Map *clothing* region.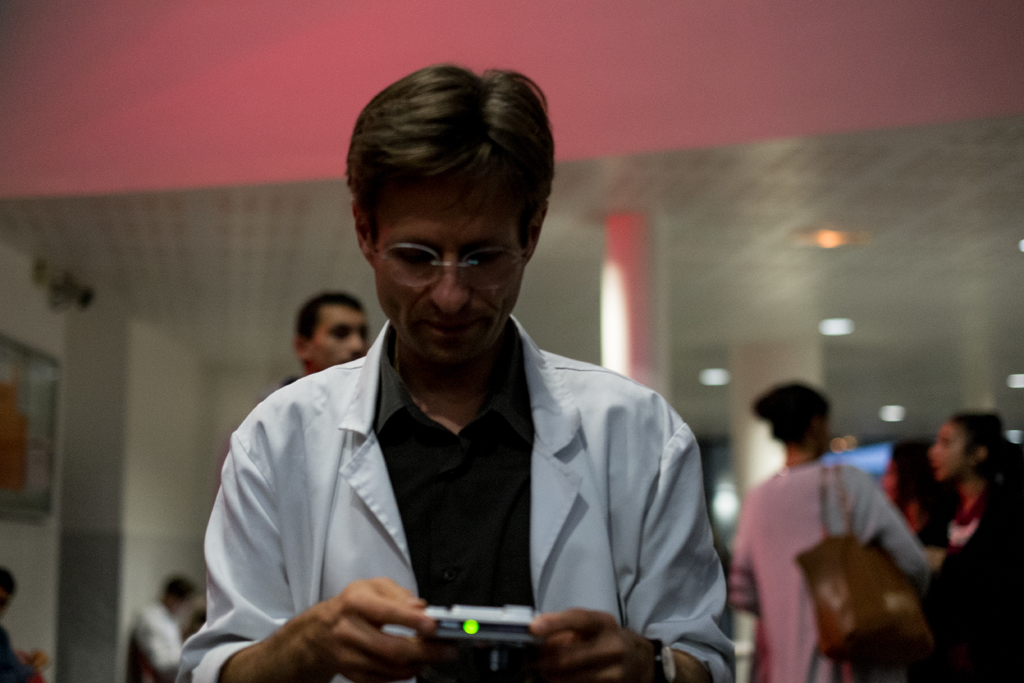
Mapped to pyautogui.locateOnScreen(173, 315, 743, 682).
